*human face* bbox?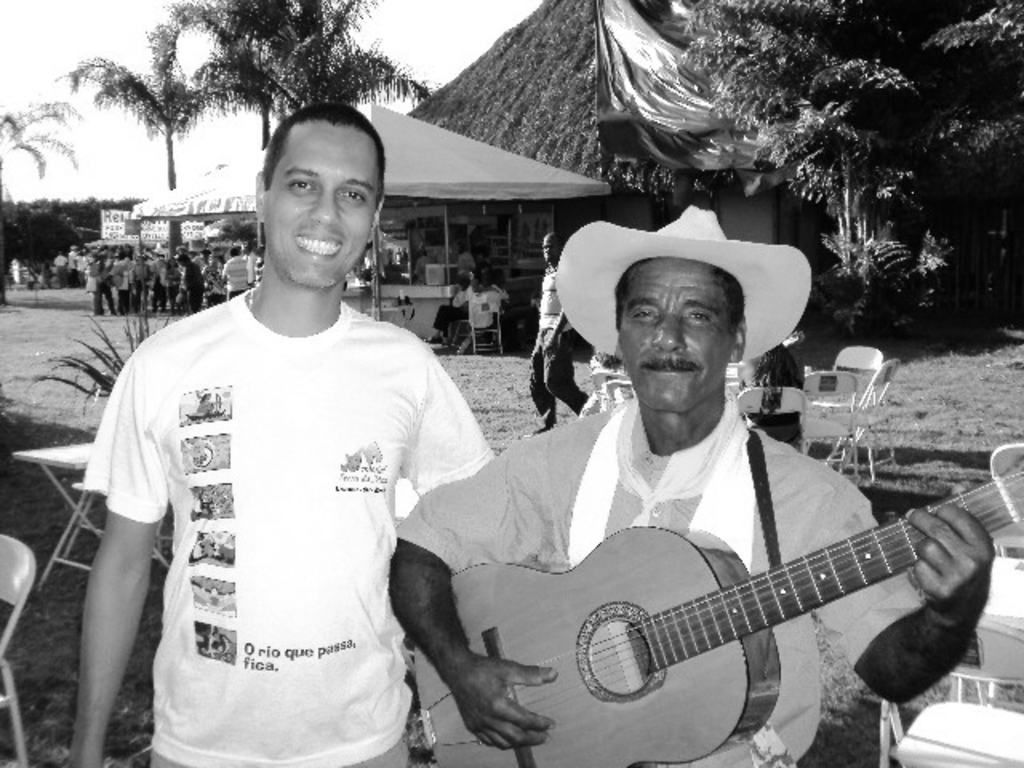
l=542, t=237, r=560, b=267
